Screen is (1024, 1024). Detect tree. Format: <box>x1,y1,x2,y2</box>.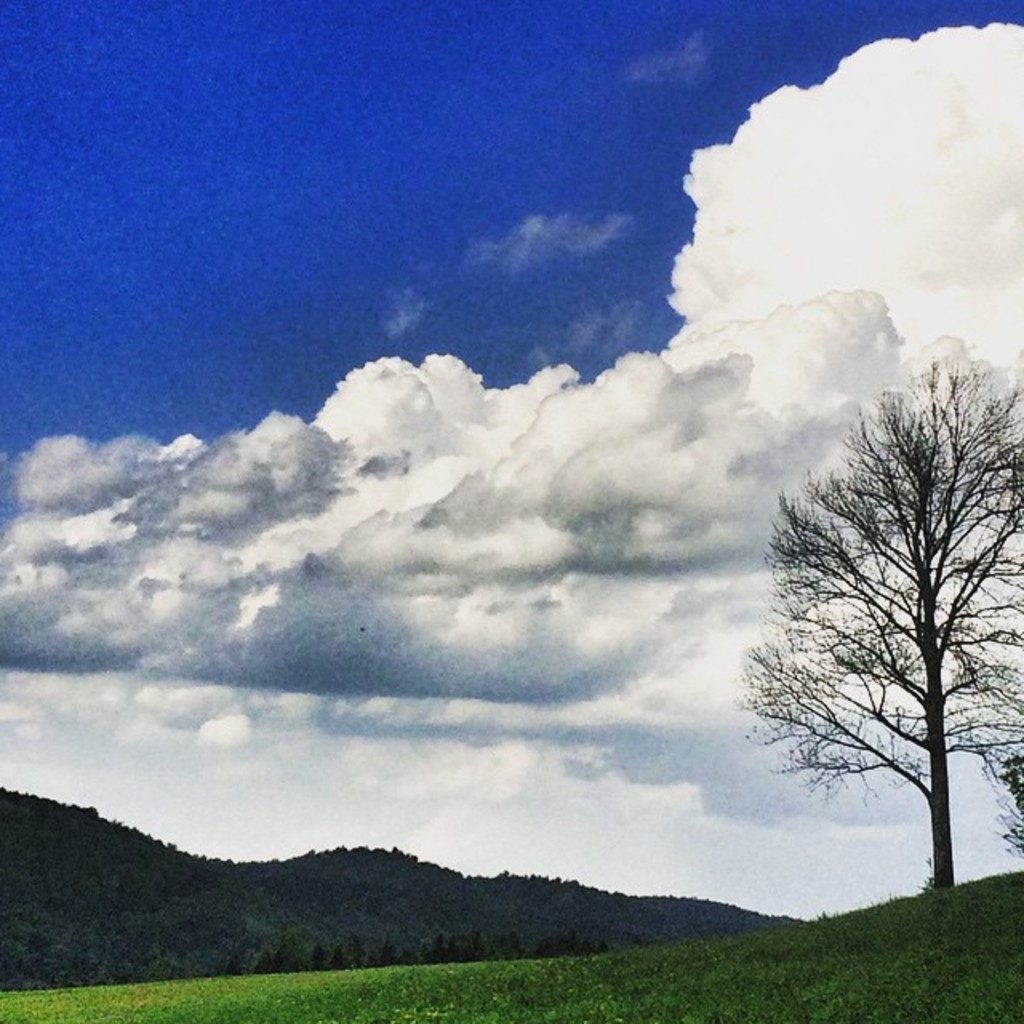
<box>738,322,1002,915</box>.
